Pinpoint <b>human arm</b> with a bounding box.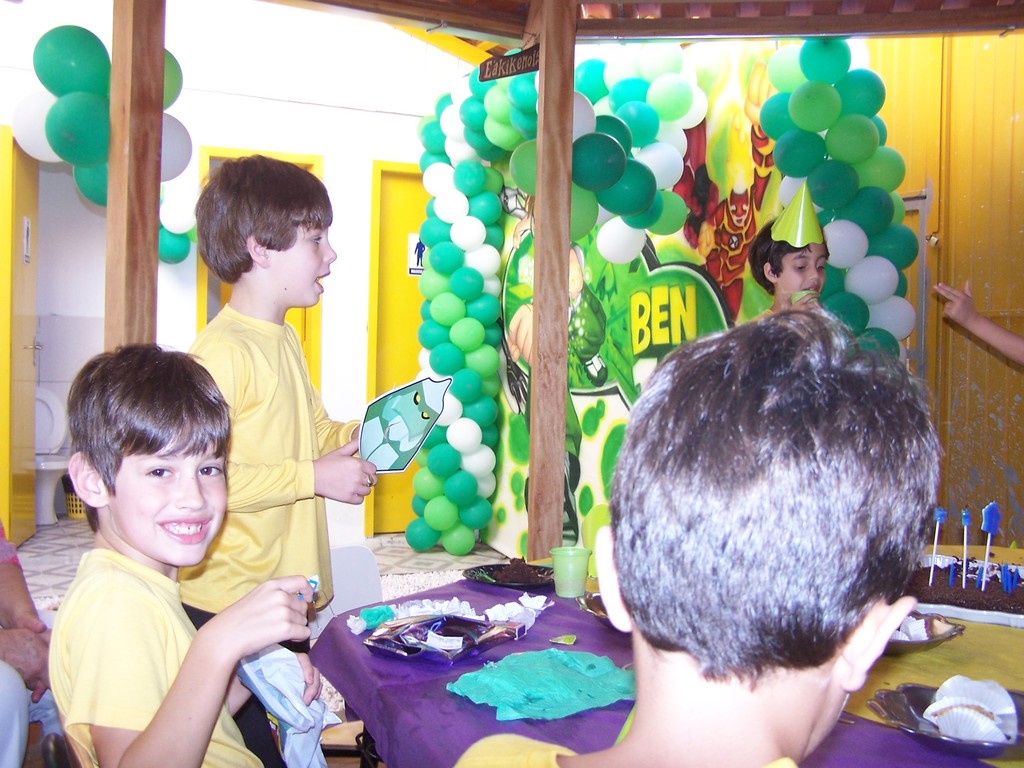
(left=314, top=385, right=360, bottom=466).
